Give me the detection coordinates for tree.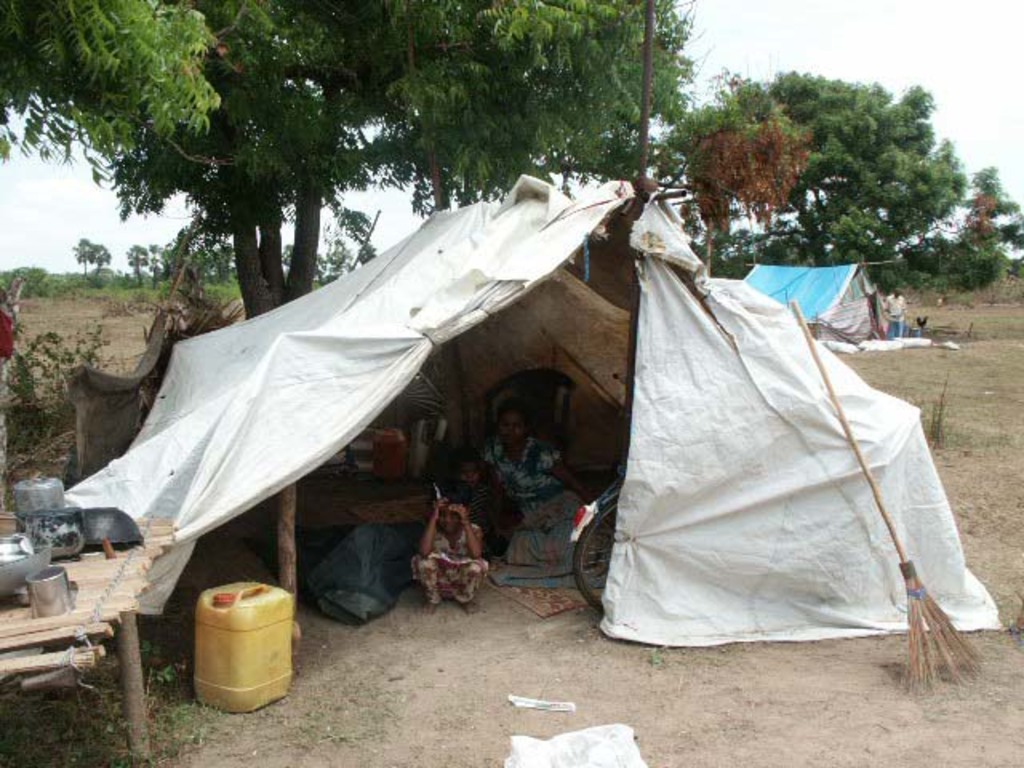
x1=664 y1=72 x2=810 y2=275.
